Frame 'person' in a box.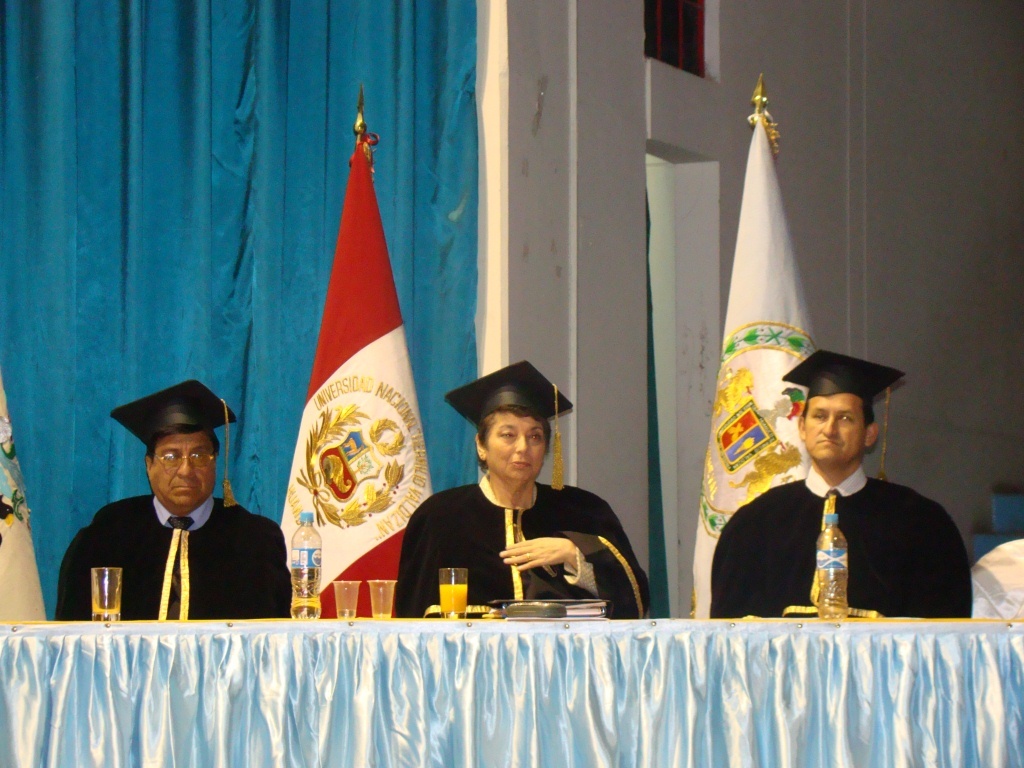
(394, 388, 649, 617).
